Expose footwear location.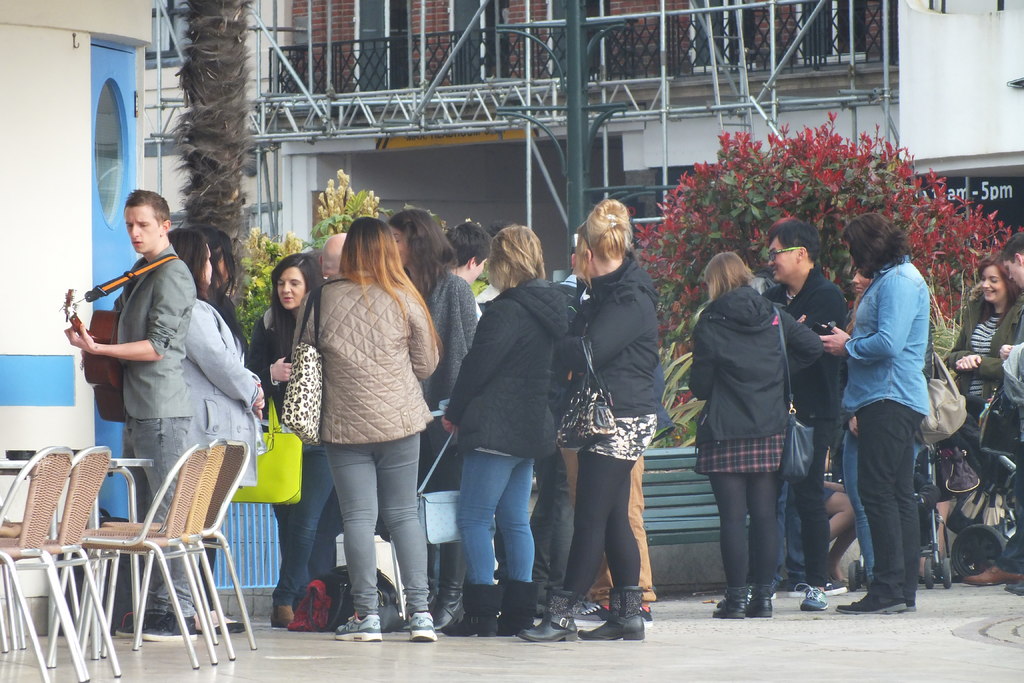
Exposed at box(441, 580, 496, 637).
